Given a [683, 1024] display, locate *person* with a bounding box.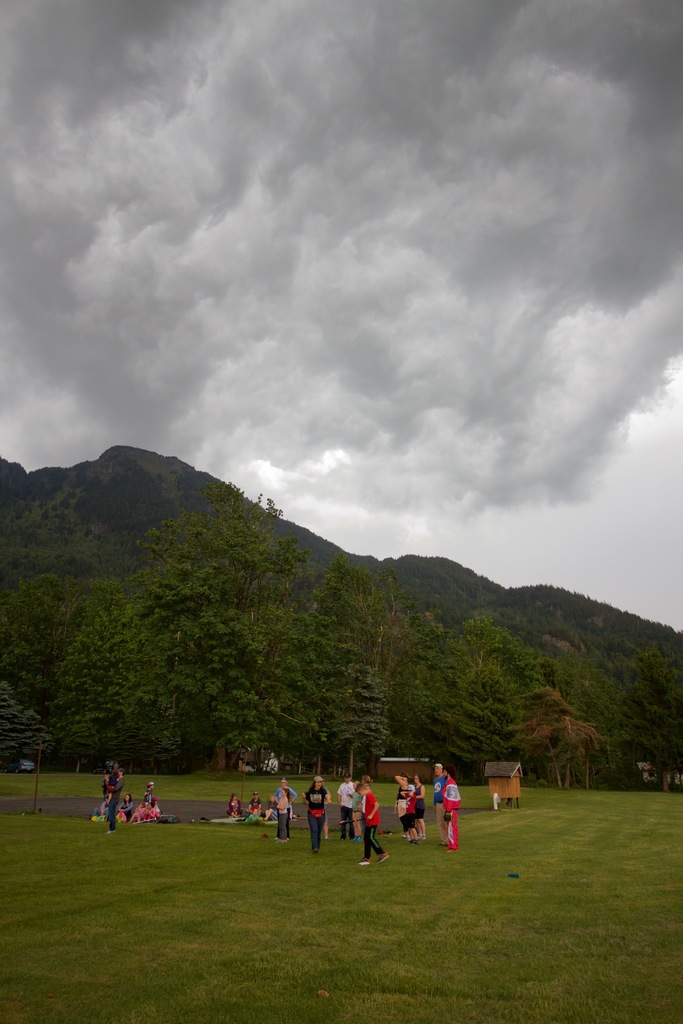
Located: (left=354, top=790, right=388, bottom=862).
